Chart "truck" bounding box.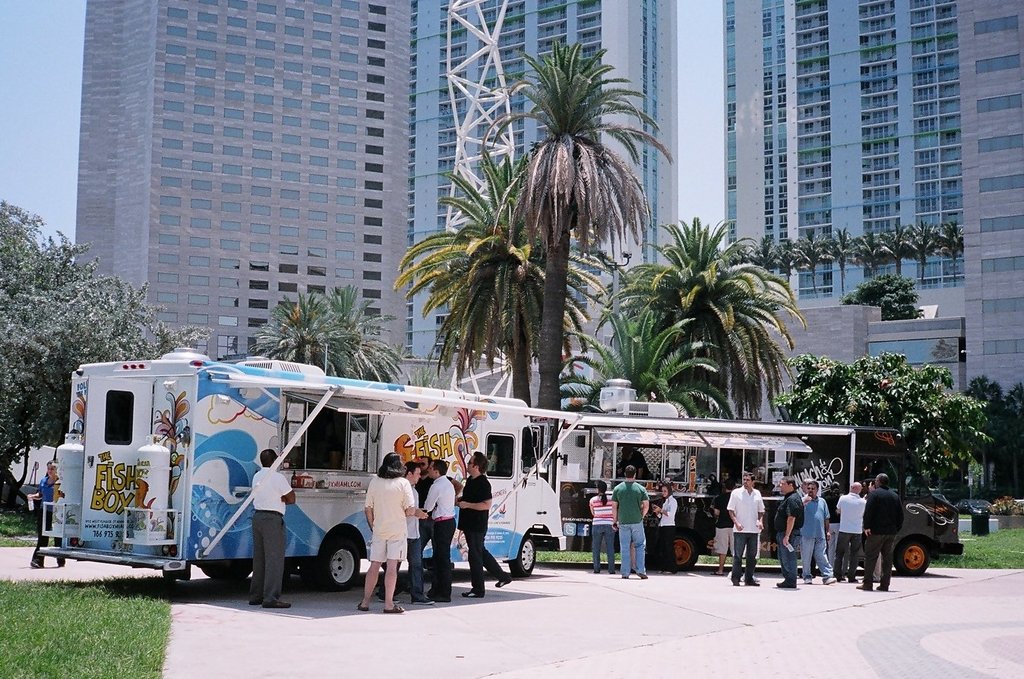
Charted: region(36, 362, 543, 606).
